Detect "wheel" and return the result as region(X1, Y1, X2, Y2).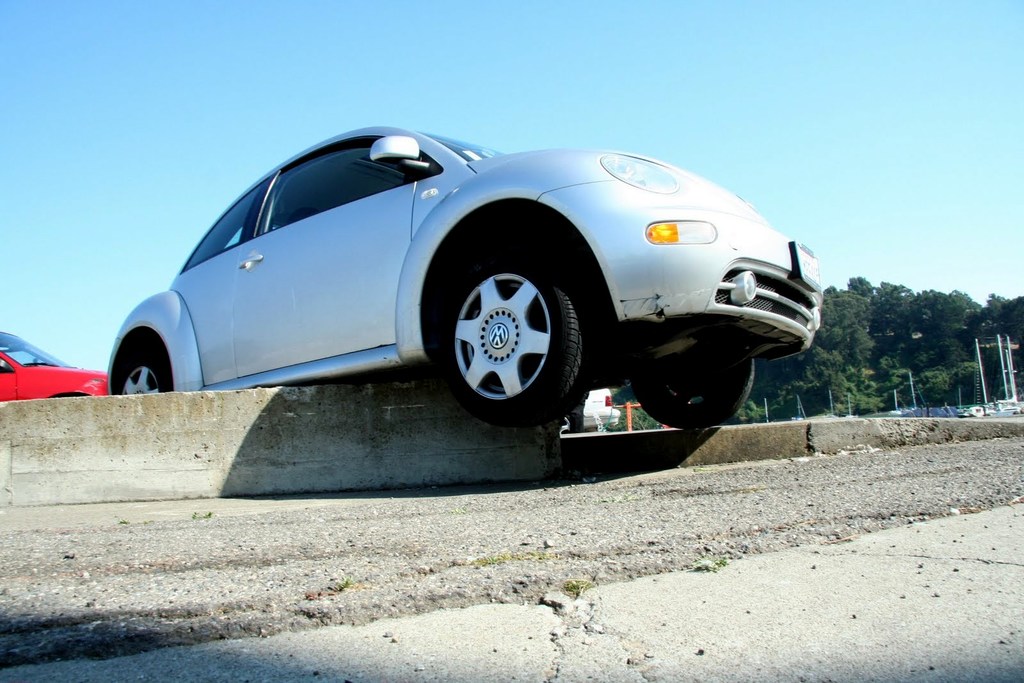
region(556, 417, 577, 437).
